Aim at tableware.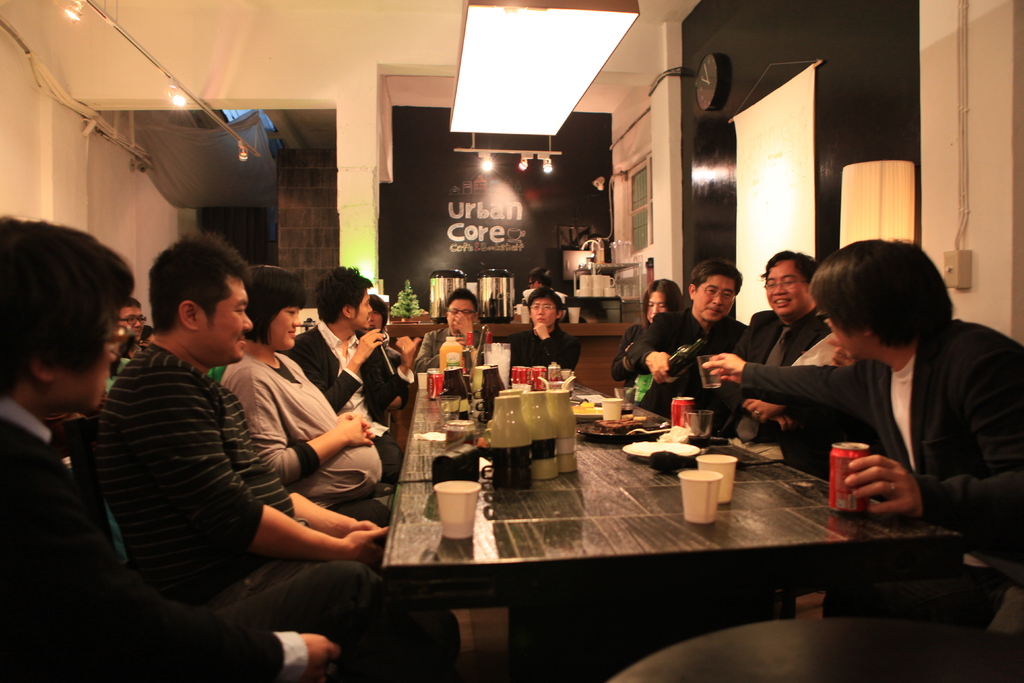
Aimed at crop(446, 367, 471, 400).
